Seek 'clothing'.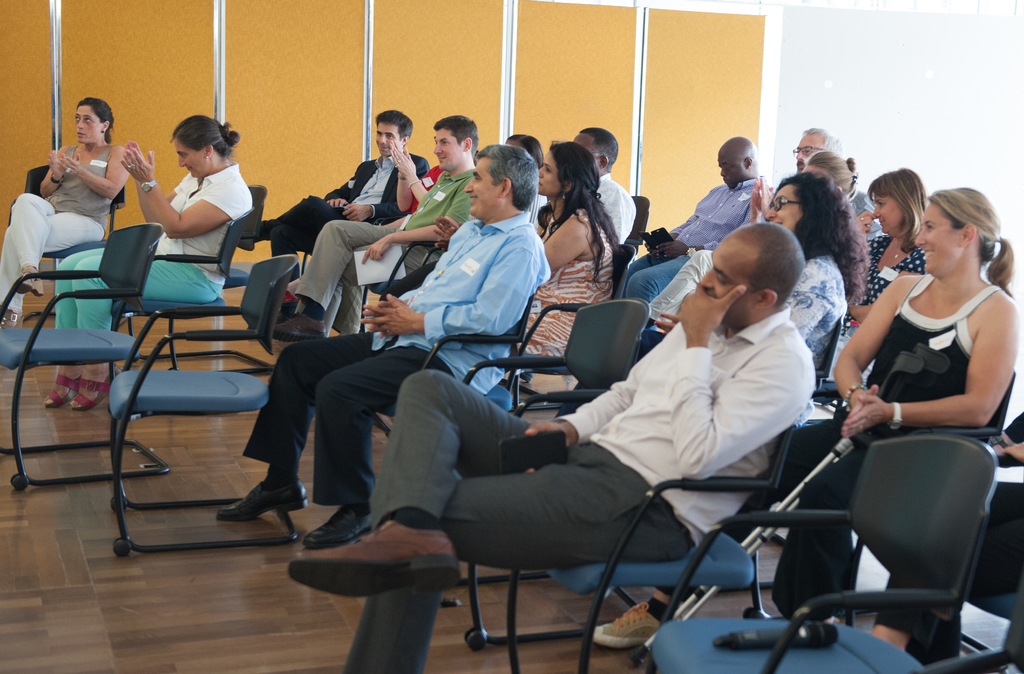
locate(248, 210, 548, 501).
